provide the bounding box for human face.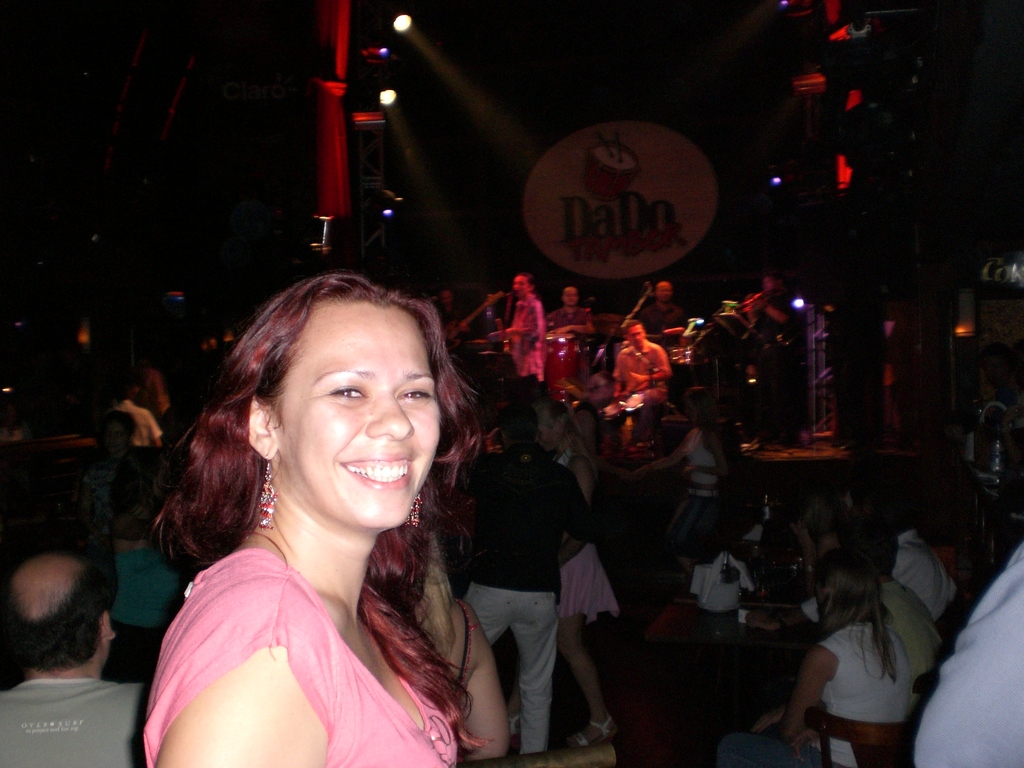
box(285, 324, 443, 527).
